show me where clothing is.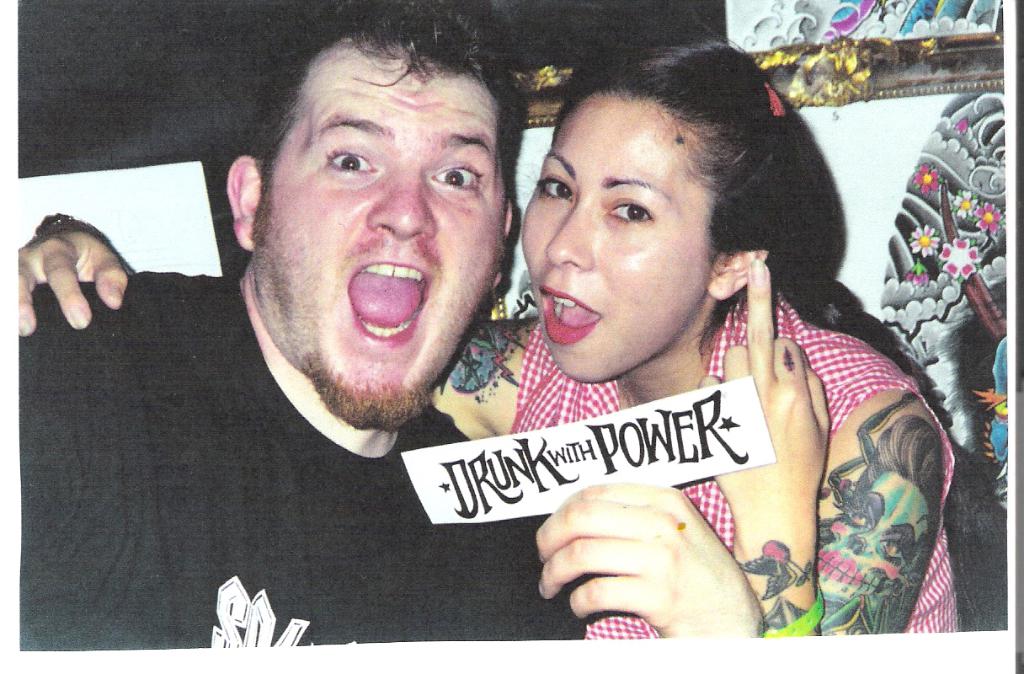
clothing is at bbox=[507, 315, 959, 641].
